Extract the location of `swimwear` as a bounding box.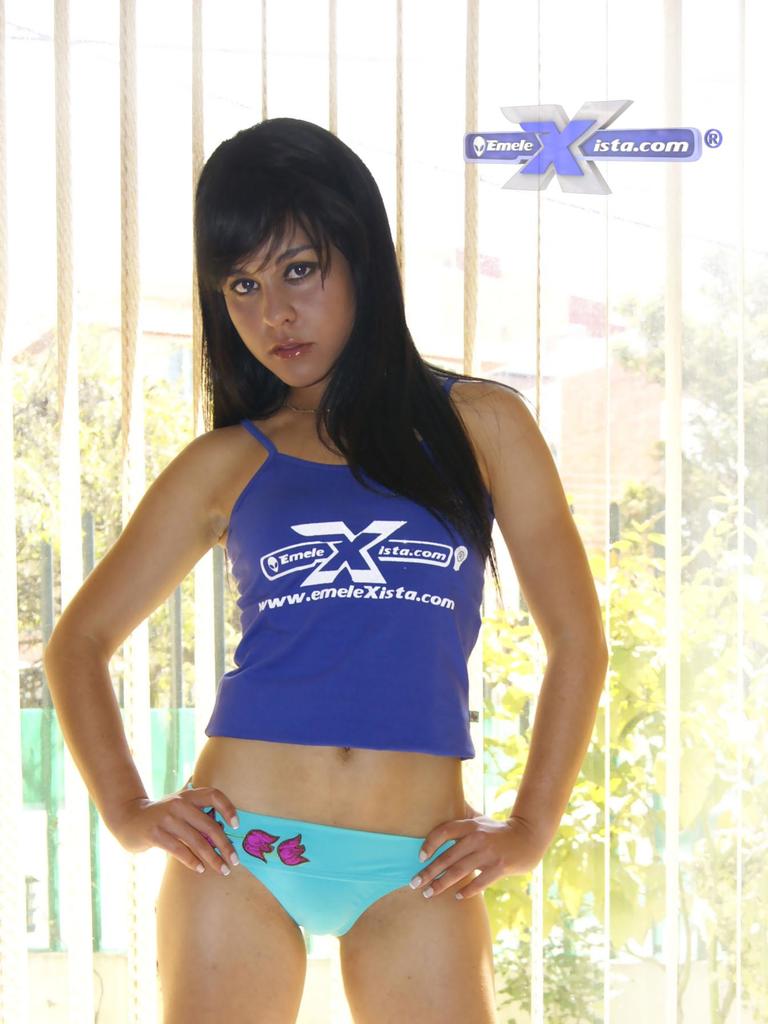
{"x1": 188, "y1": 788, "x2": 456, "y2": 936}.
